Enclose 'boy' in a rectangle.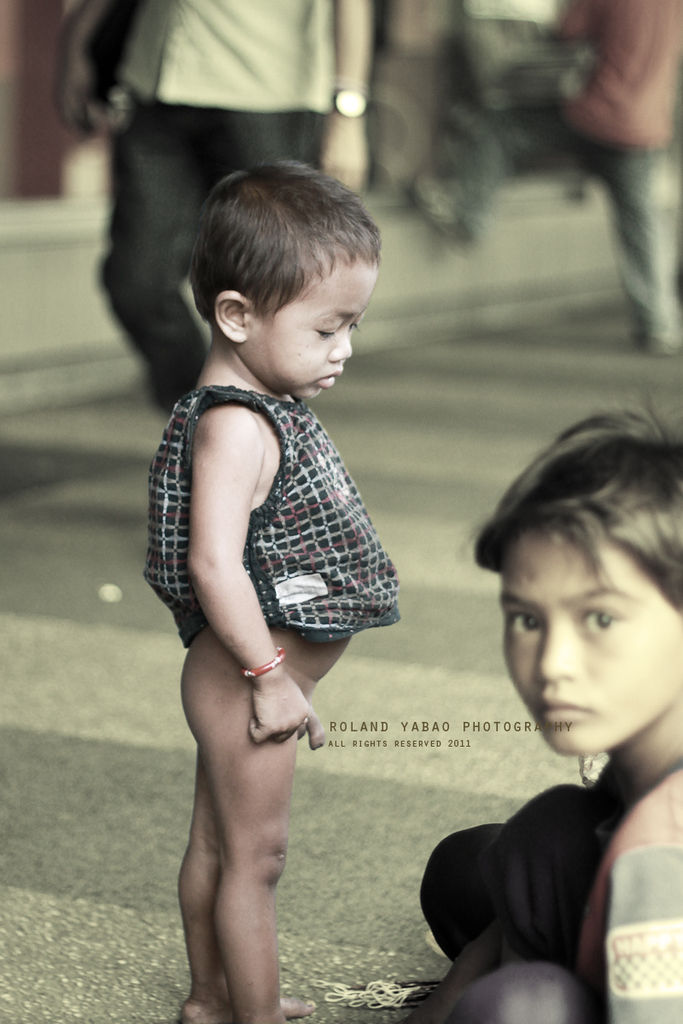
left=146, top=156, right=407, bottom=1023.
